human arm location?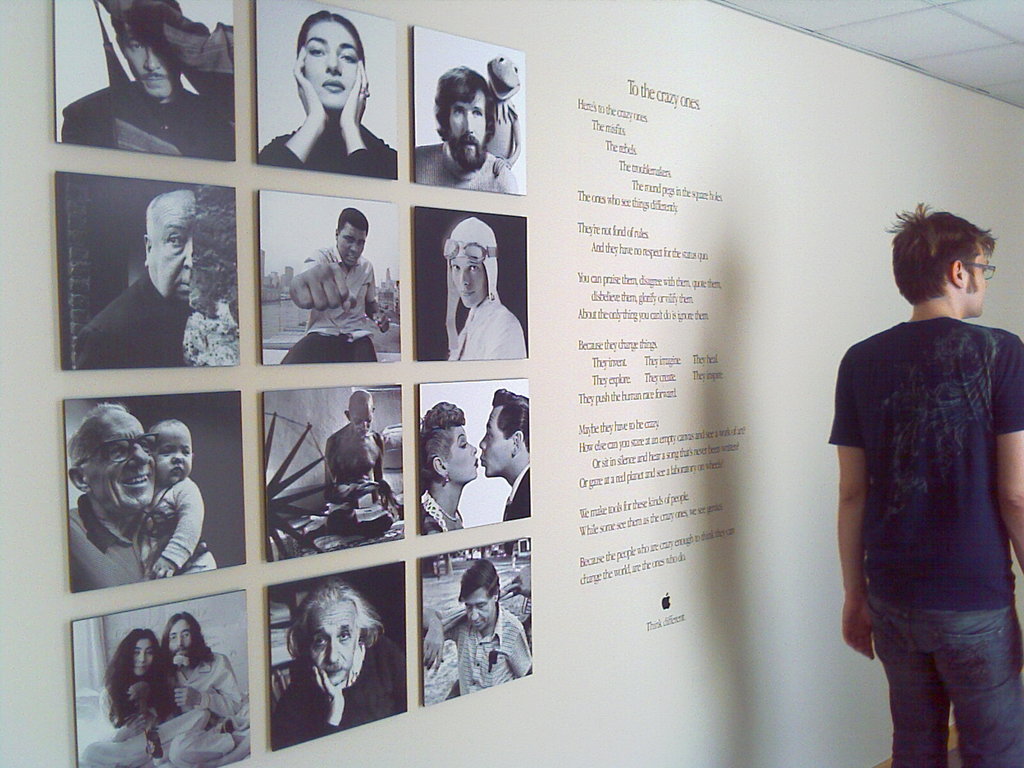
324:444:364:505
